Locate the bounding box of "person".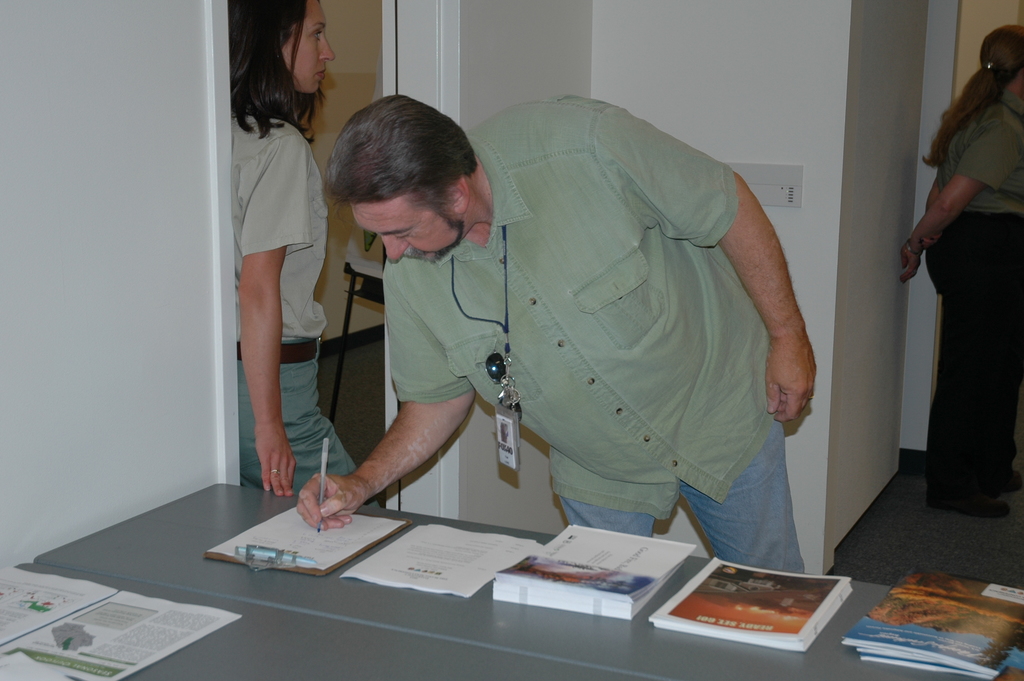
Bounding box: region(893, 25, 1023, 520).
